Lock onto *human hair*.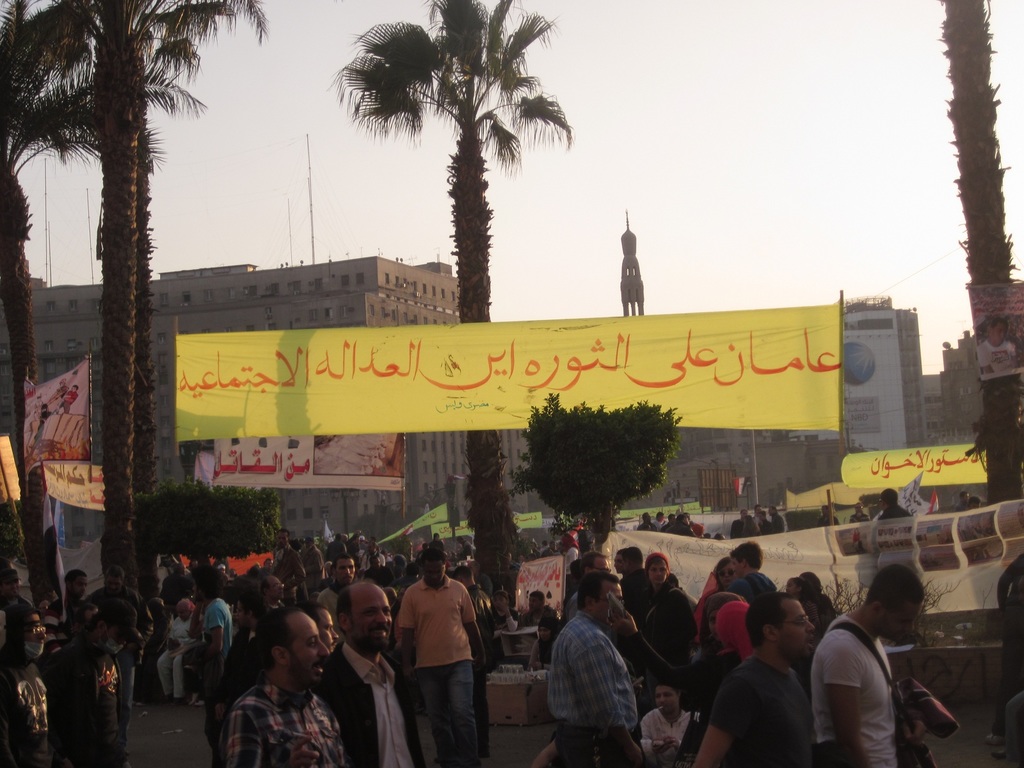
Locked: <bbox>337, 582, 396, 653</bbox>.
